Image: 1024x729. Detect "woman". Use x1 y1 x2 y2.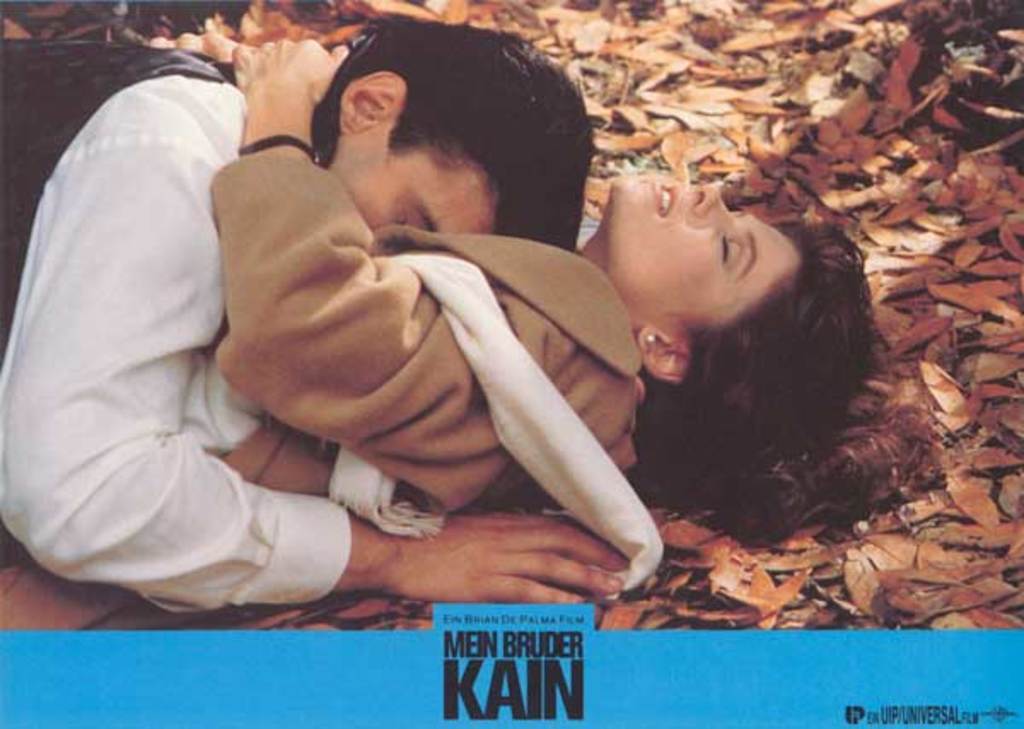
0 32 944 630.
